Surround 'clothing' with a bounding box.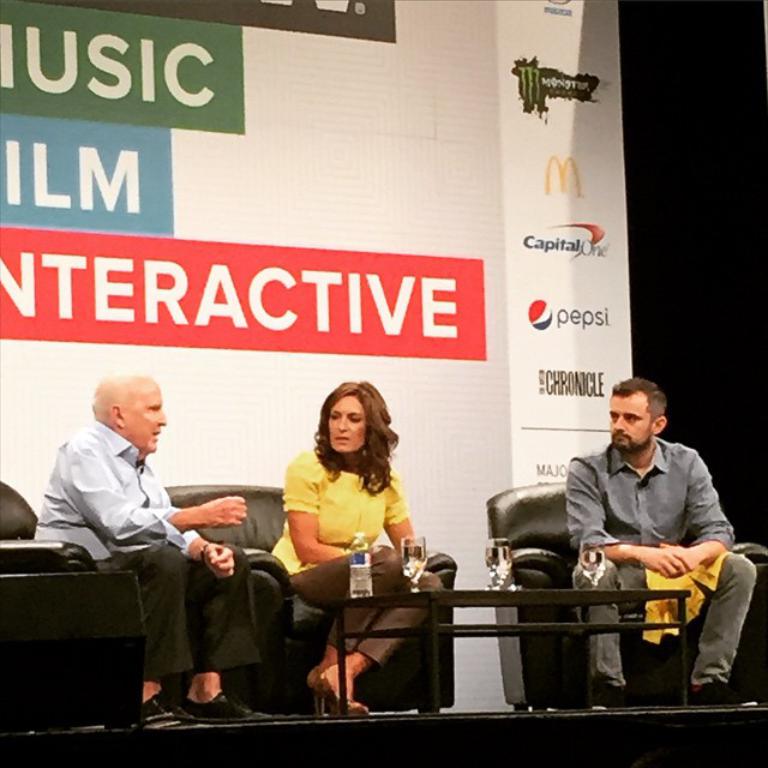
32,424,260,679.
